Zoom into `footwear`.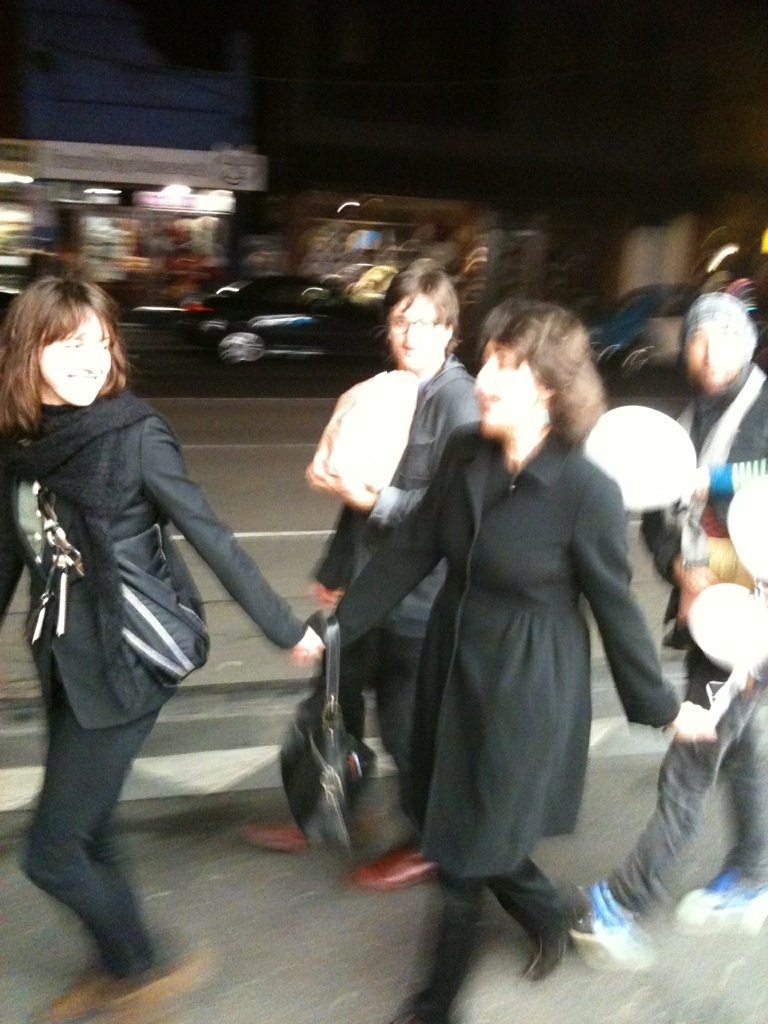
Zoom target: box(245, 818, 311, 859).
